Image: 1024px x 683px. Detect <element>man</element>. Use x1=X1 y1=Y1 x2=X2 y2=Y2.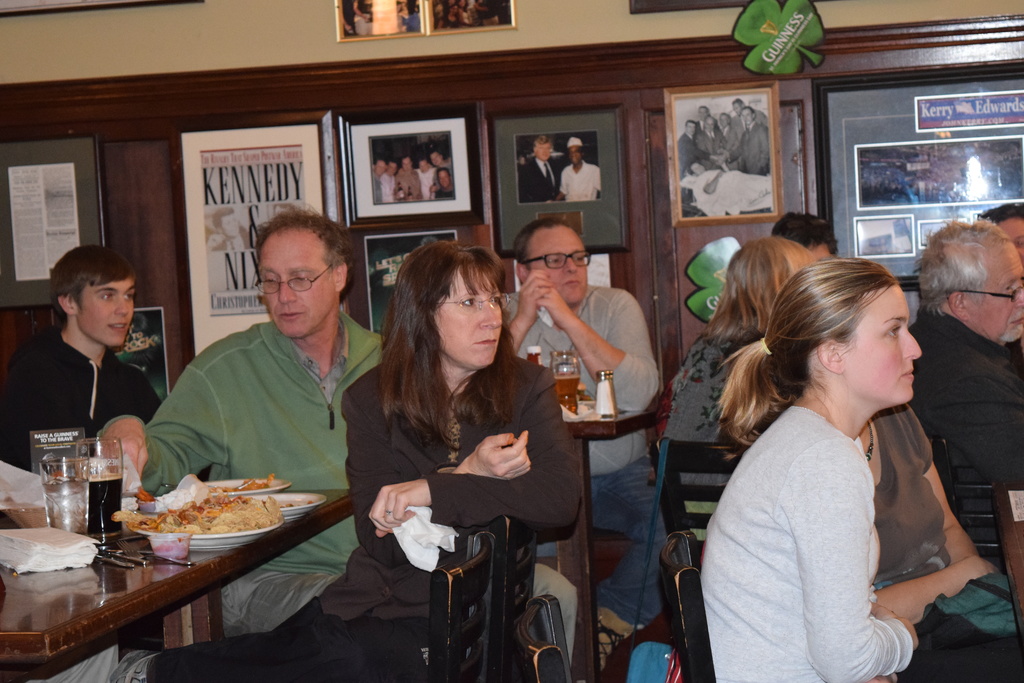
x1=696 y1=122 x2=720 y2=154.
